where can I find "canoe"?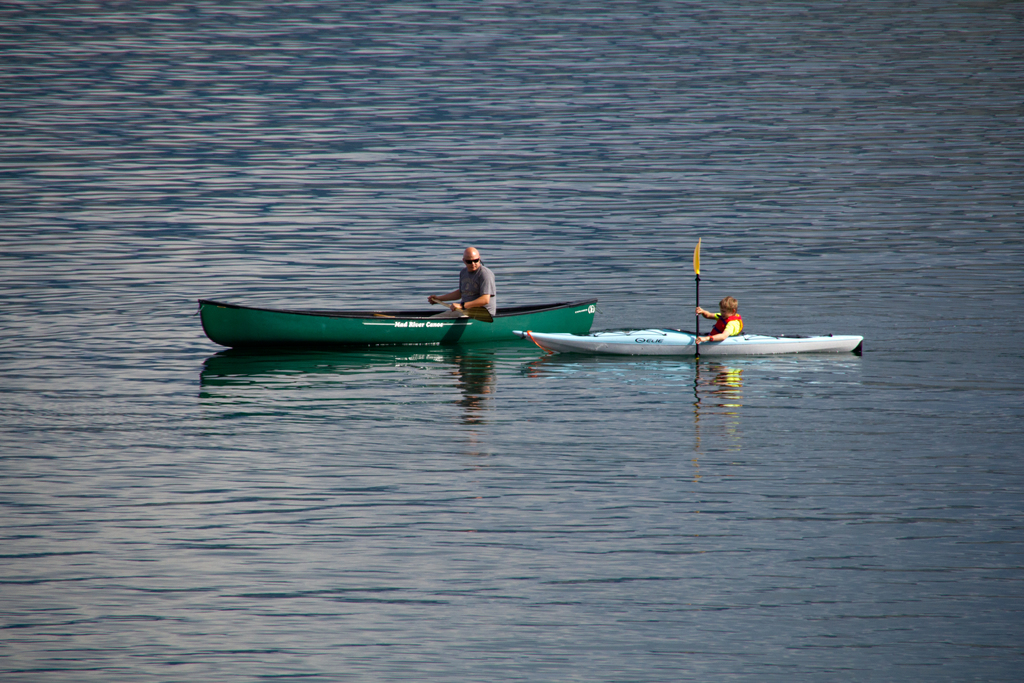
You can find it at <box>195,292,597,348</box>.
